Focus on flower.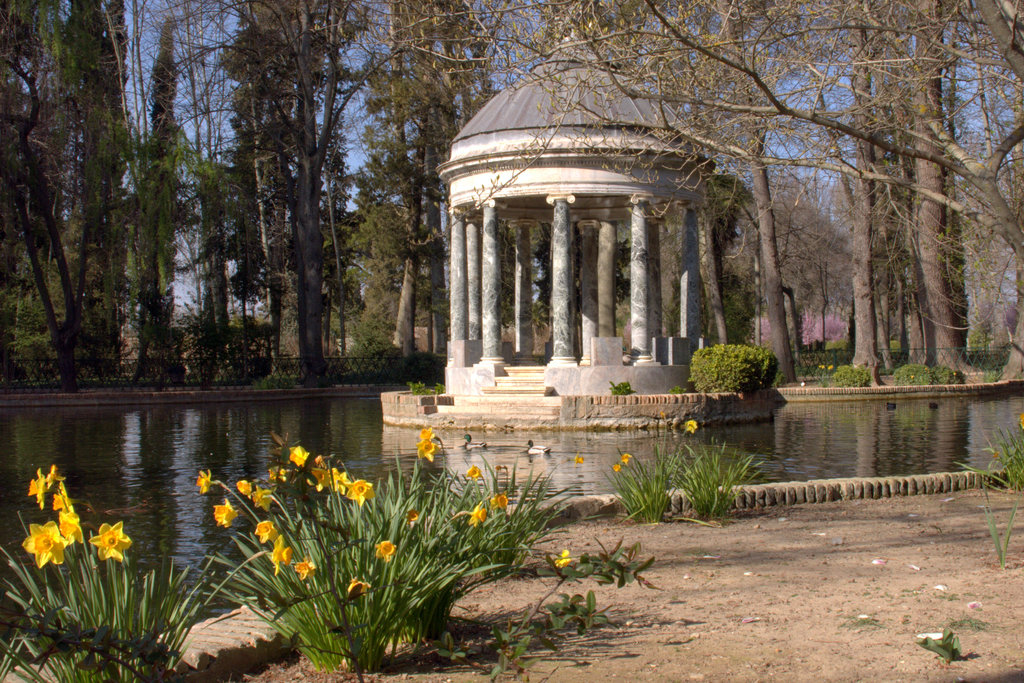
Focused at rect(255, 520, 292, 546).
